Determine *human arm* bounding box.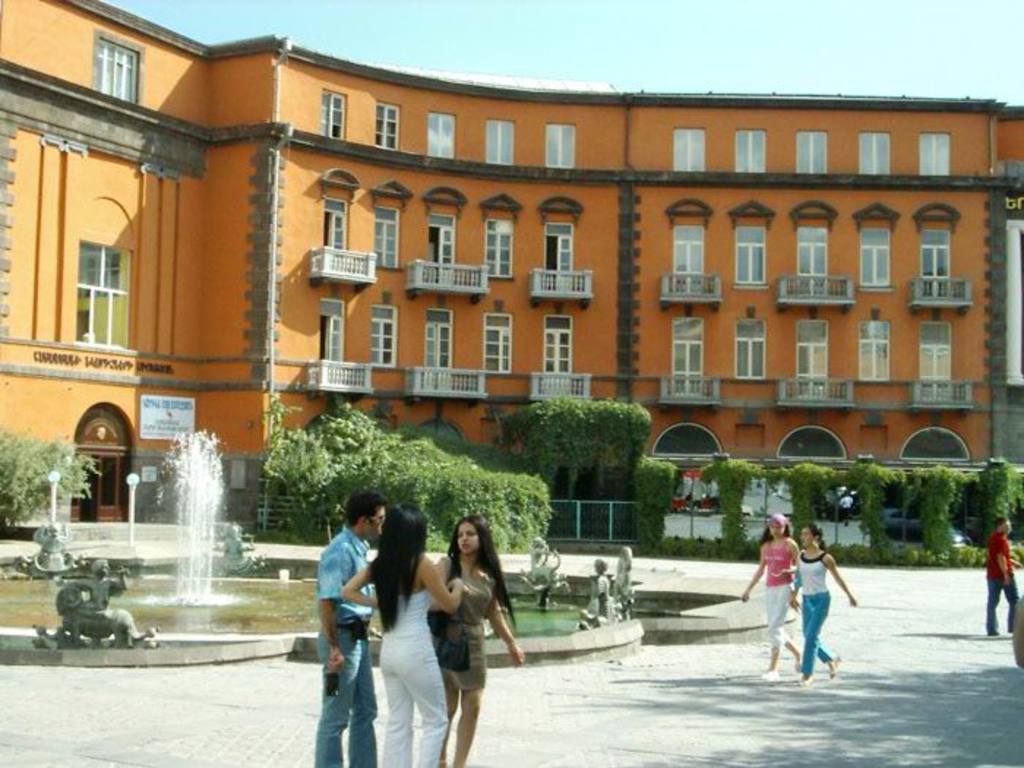
Determined: bbox=(822, 551, 853, 603).
